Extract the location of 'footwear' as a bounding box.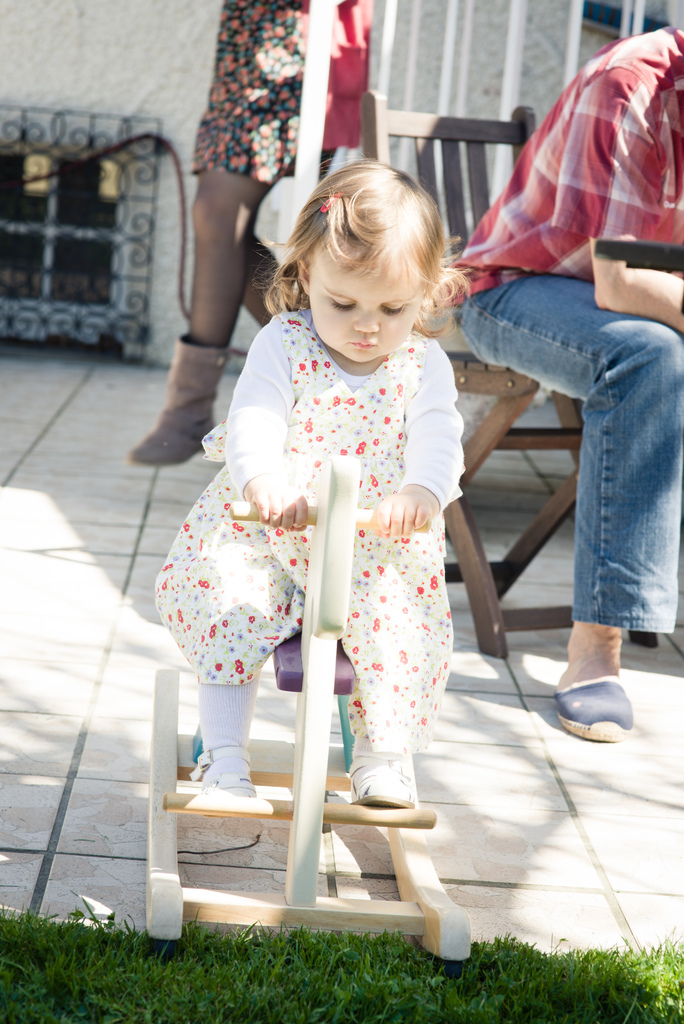
200 744 263 803.
